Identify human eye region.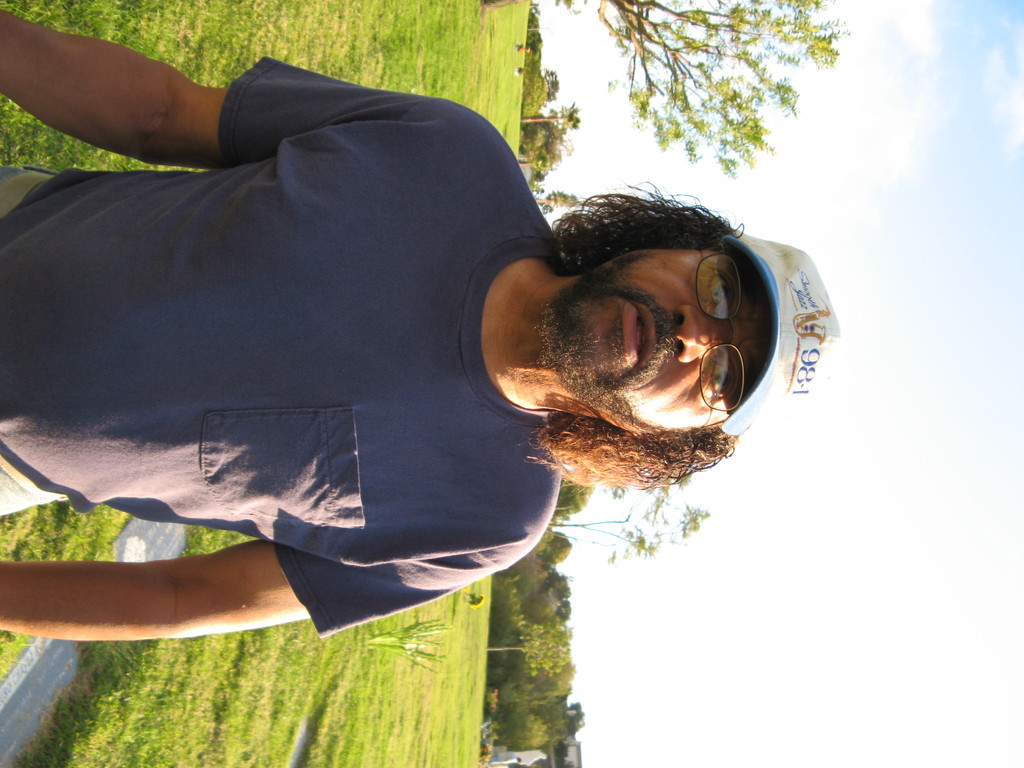
Region: detection(704, 264, 739, 311).
